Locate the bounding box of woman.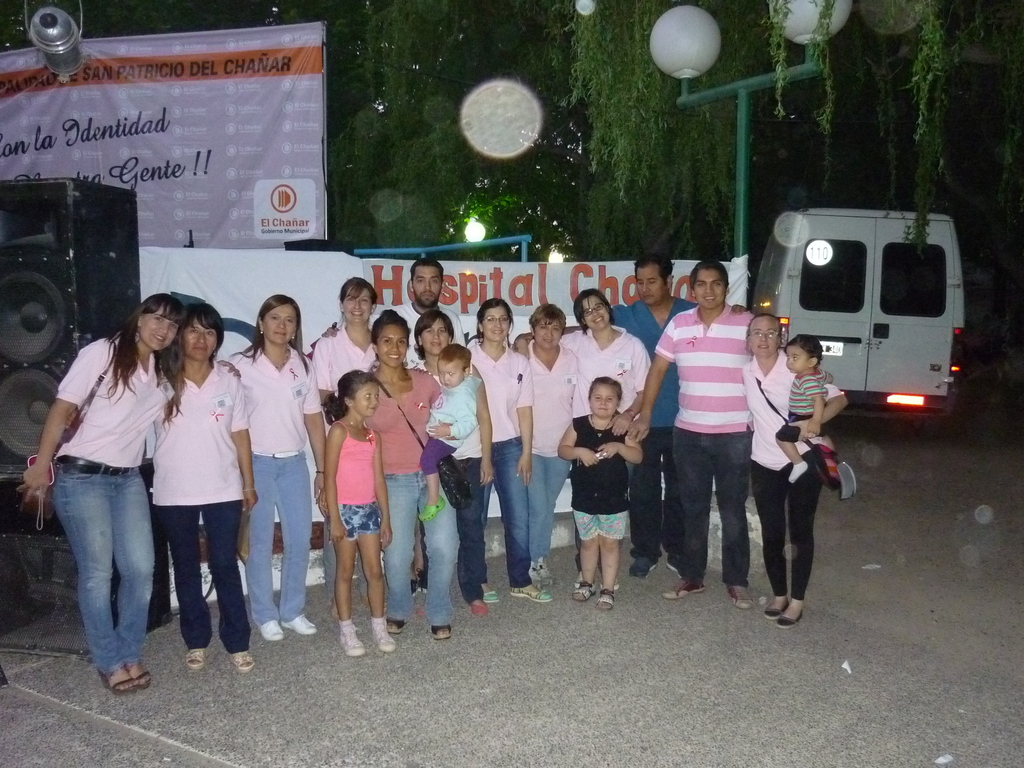
Bounding box: locate(459, 295, 551, 605).
